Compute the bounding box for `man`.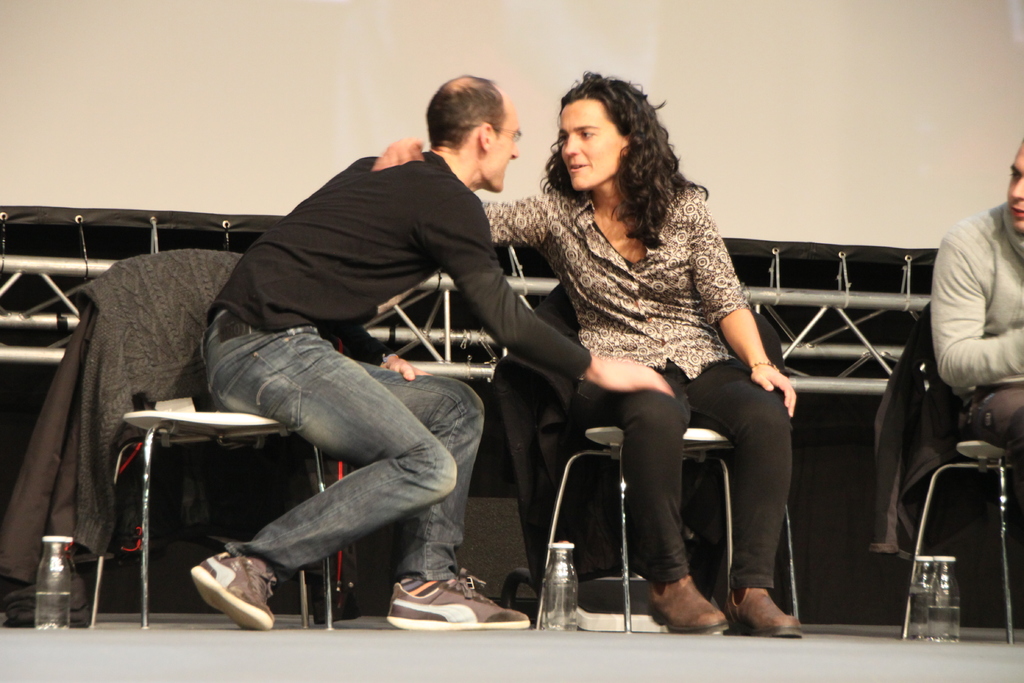
[189, 75, 675, 630].
